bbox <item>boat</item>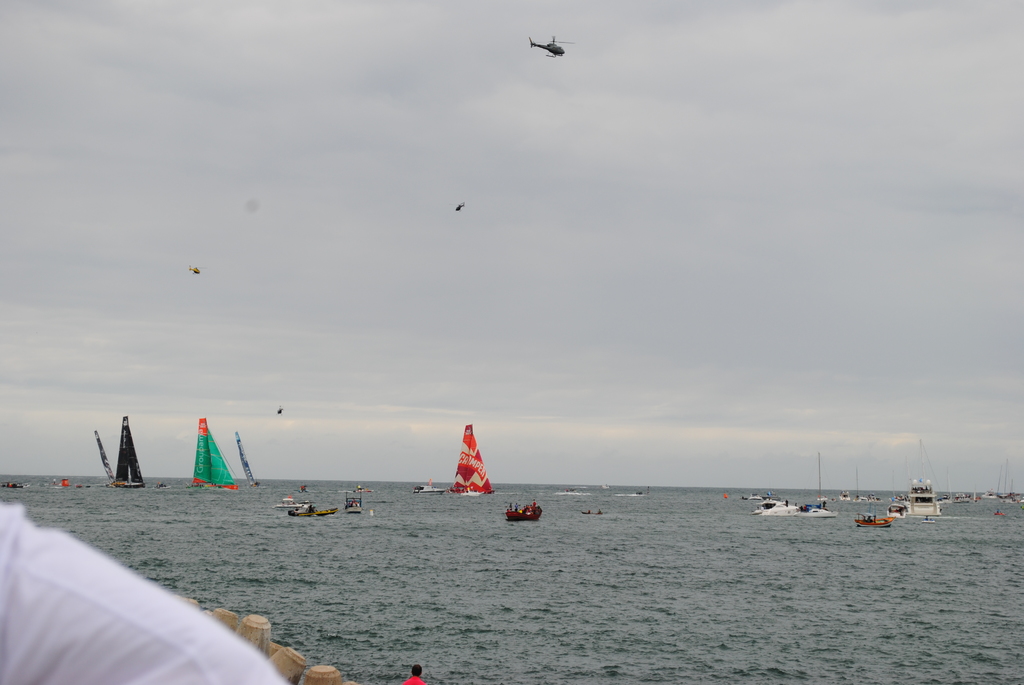
978/479/993/496
